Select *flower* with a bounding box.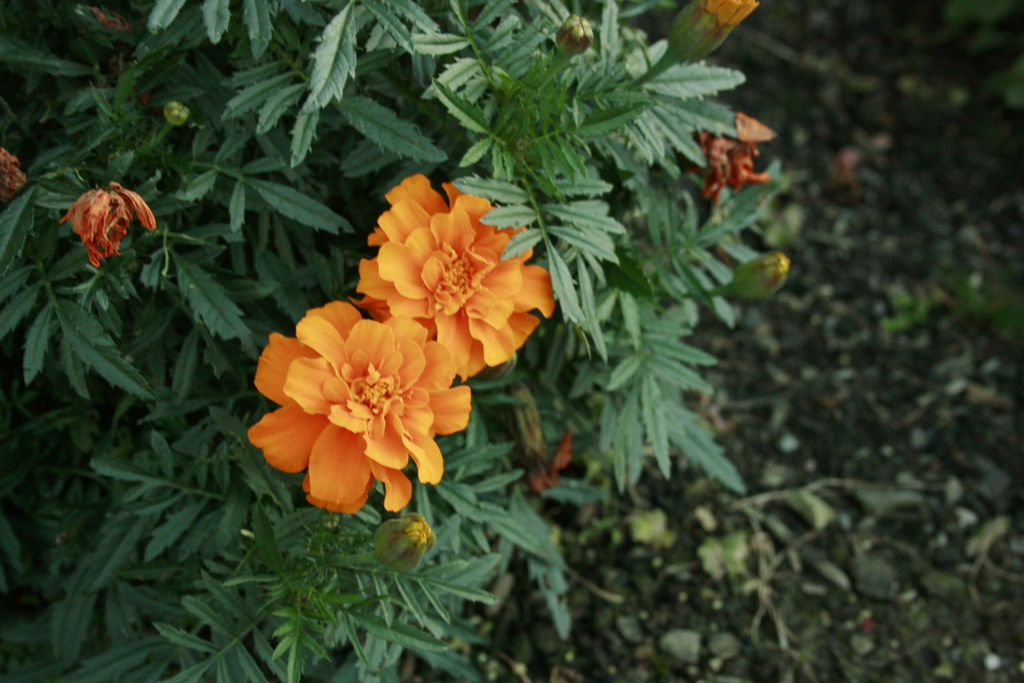
l=664, t=0, r=767, b=71.
